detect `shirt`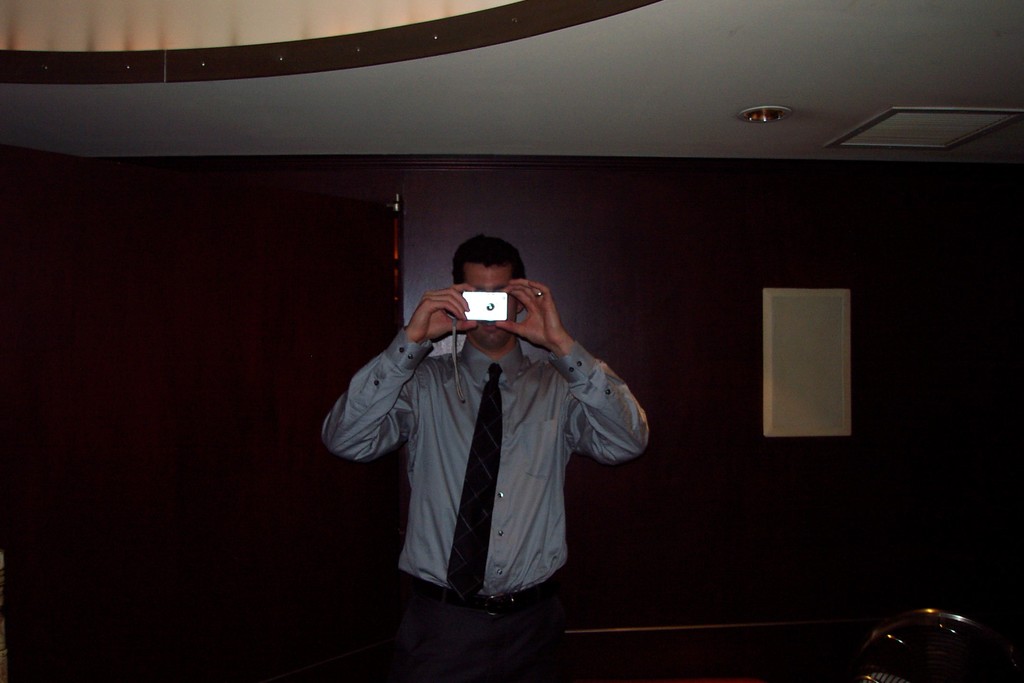
292 272 661 595
